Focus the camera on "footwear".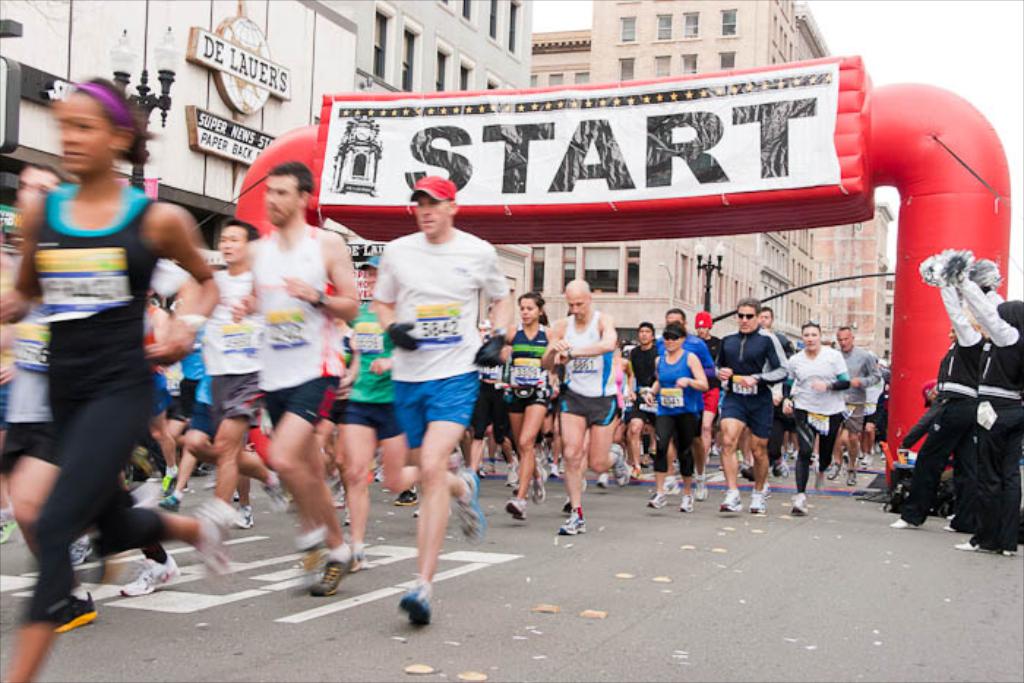
Focus region: {"x1": 598, "y1": 471, "x2": 607, "y2": 490}.
